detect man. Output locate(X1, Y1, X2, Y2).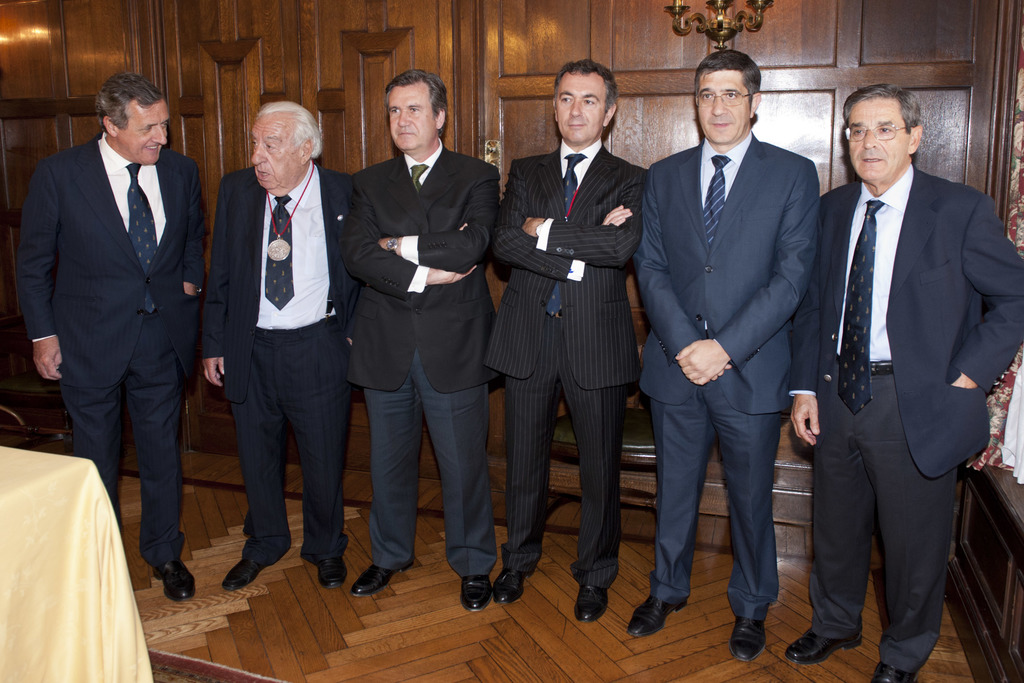
locate(486, 58, 657, 627).
